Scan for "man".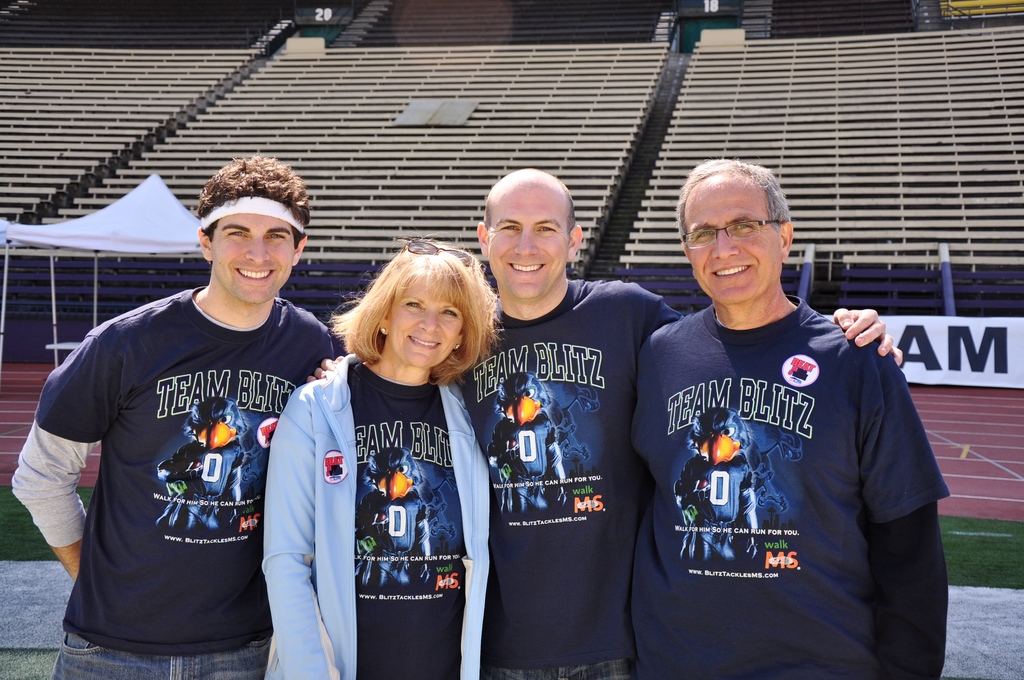
Scan result: box(628, 156, 951, 679).
